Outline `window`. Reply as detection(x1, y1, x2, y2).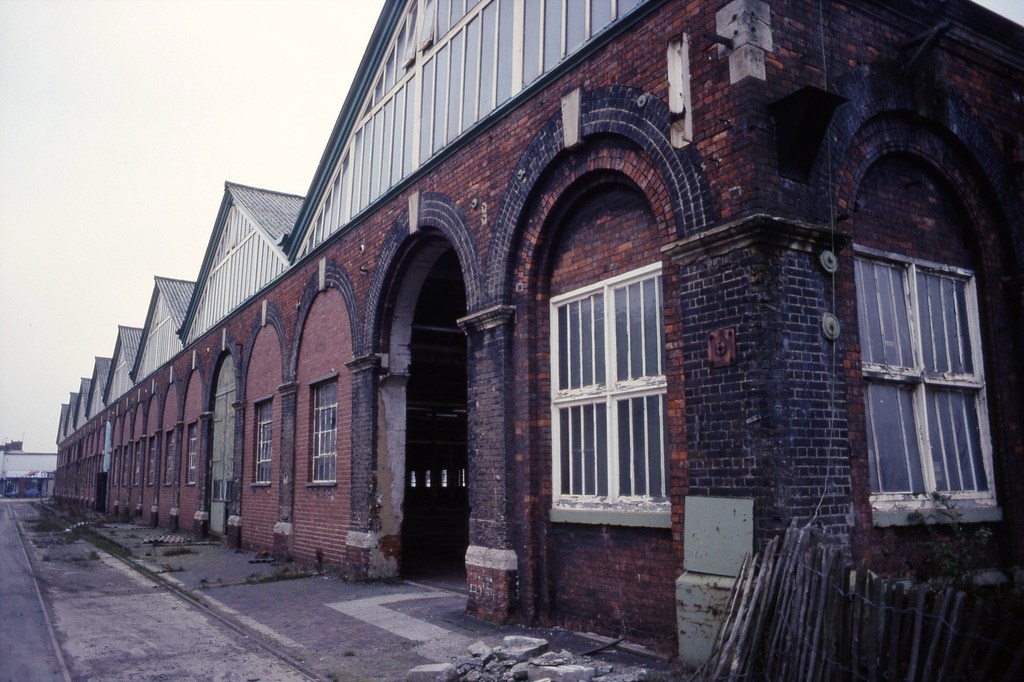
detection(256, 399, 277, 484).
